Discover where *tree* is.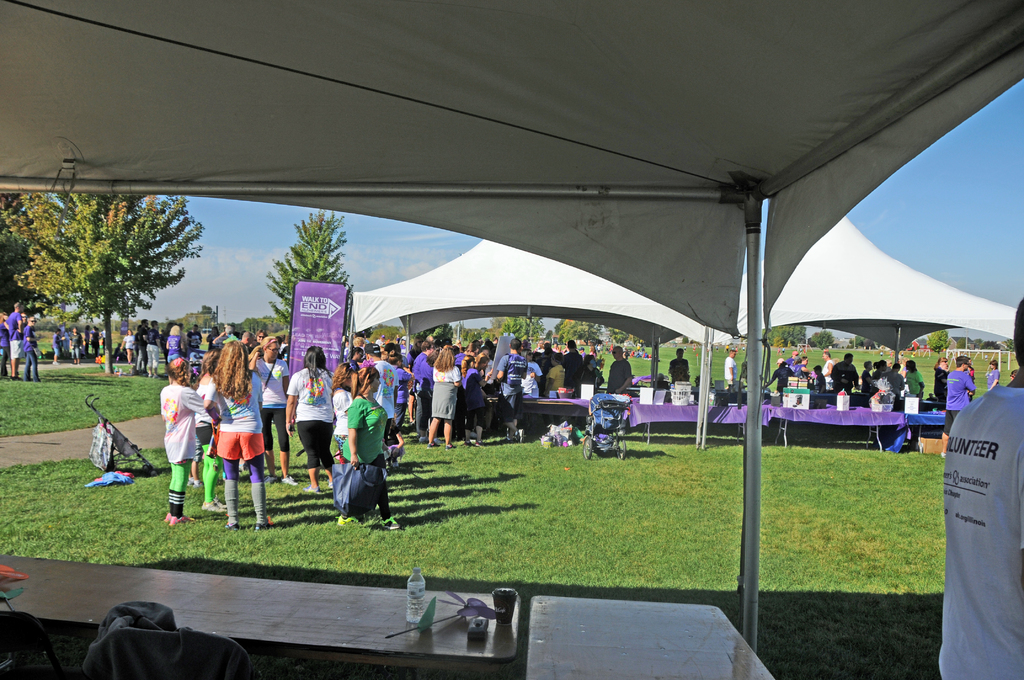
Discovered at bbox=(924, 329, 954, 355).
